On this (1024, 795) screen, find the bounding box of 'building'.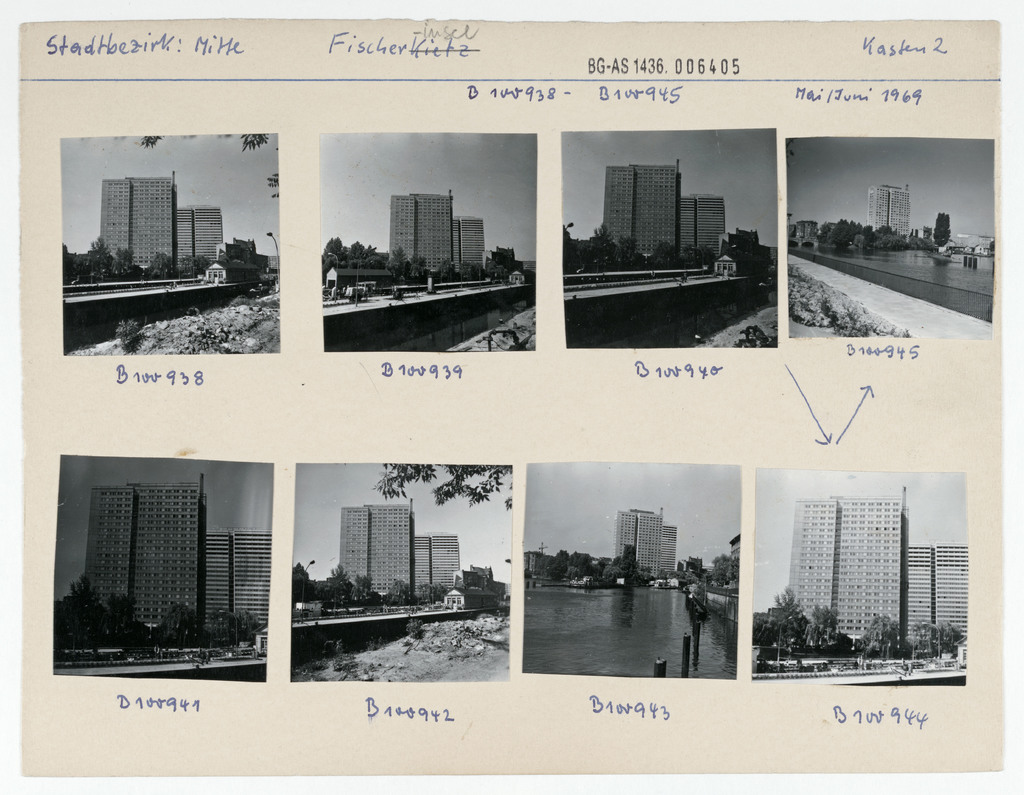
Bounding box: l=908, t=543, r=969, b=646.
